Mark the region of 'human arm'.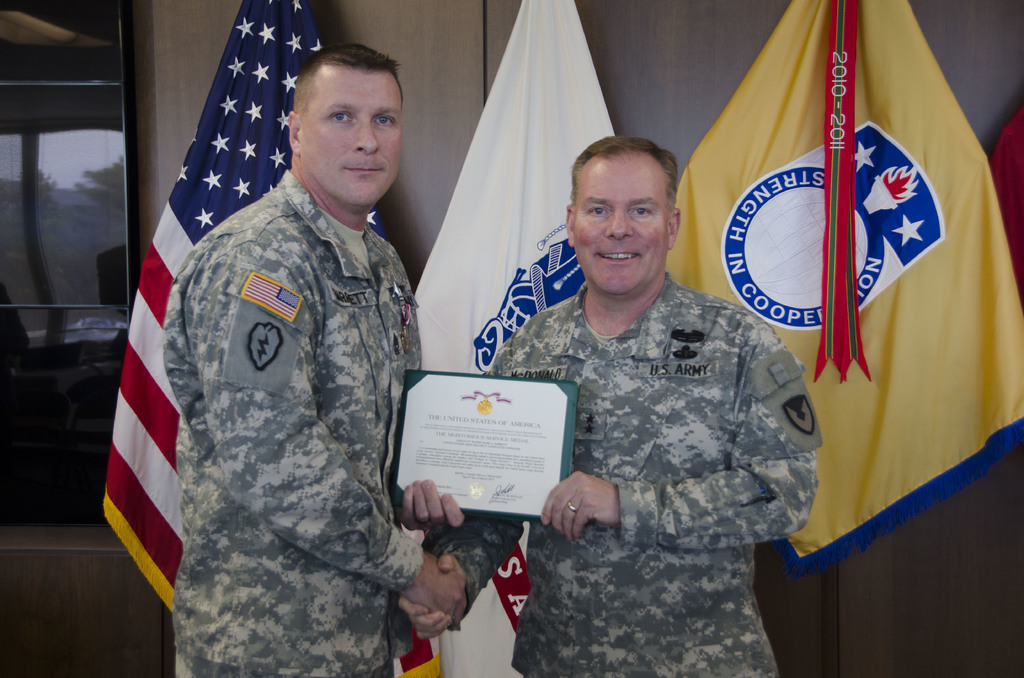
Region: 535 329 822 537.
